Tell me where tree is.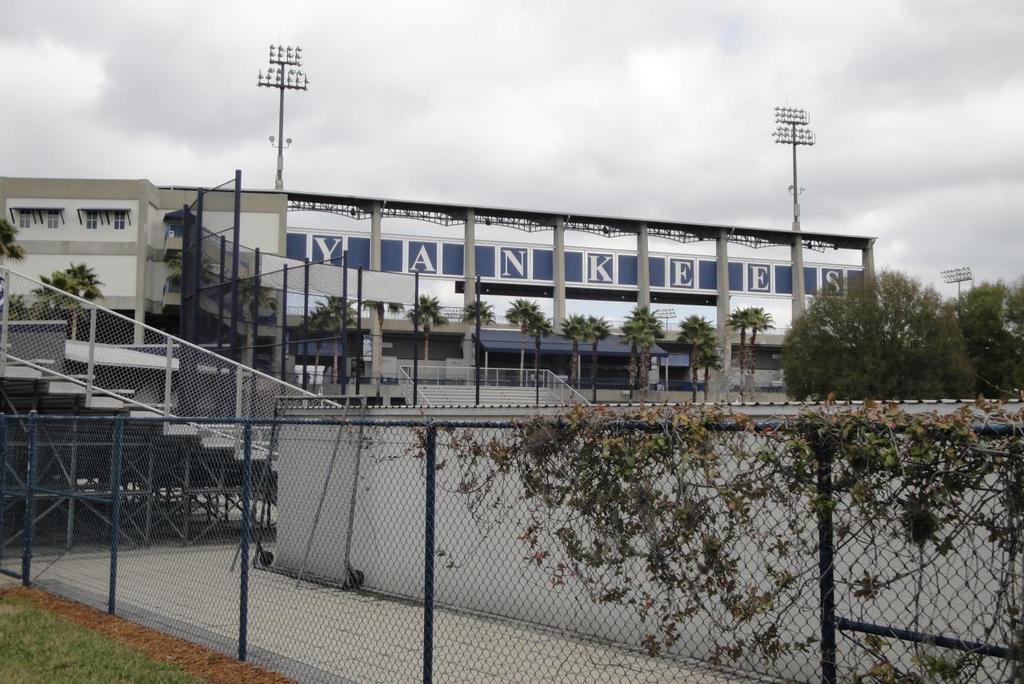
tree is at bbox=[726, 306, 752, 392].
